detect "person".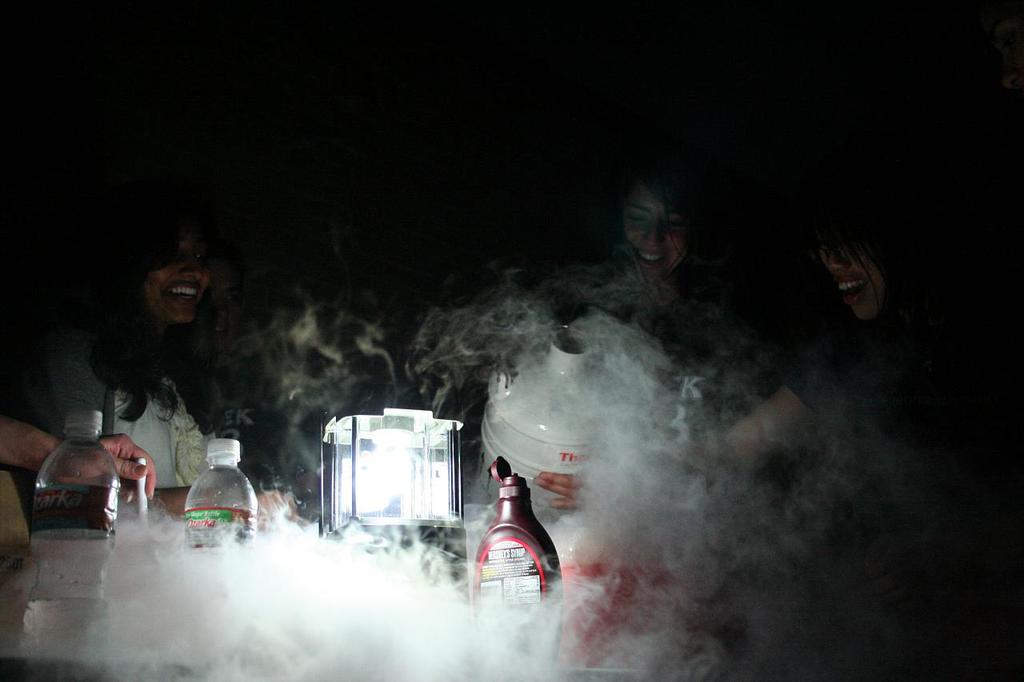
Detected at box=[527, 219, 921, 520].
